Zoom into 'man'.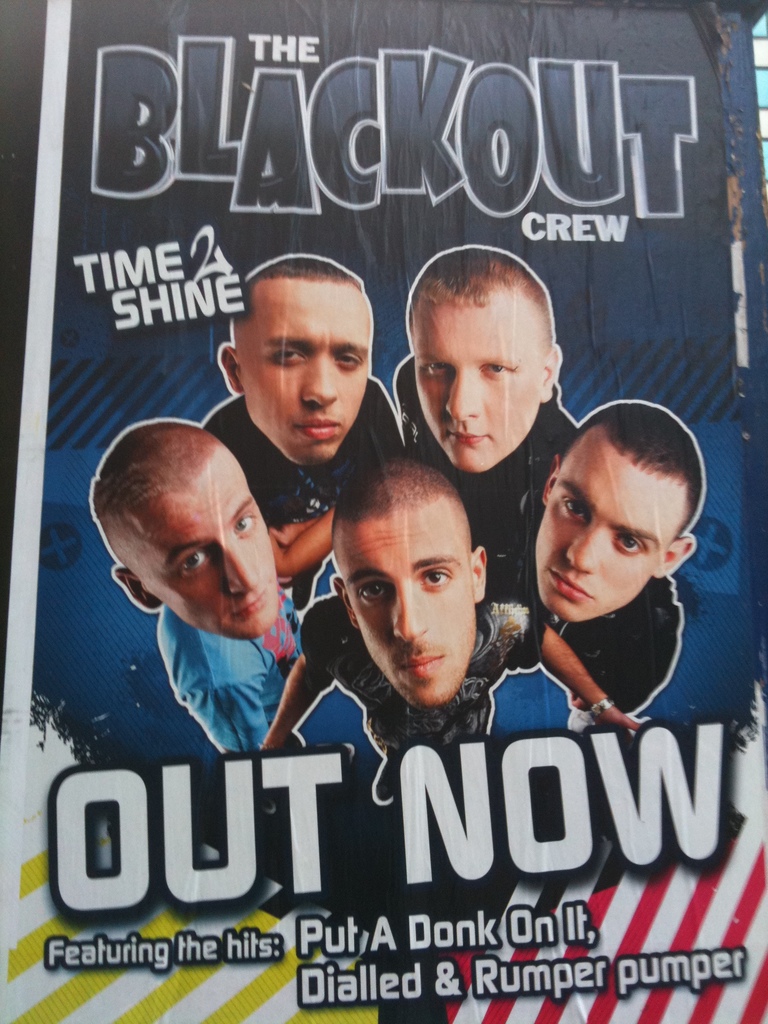
Zoom target: {"left": 124, "top": 419, "right": 306, "bottom": 764}.
